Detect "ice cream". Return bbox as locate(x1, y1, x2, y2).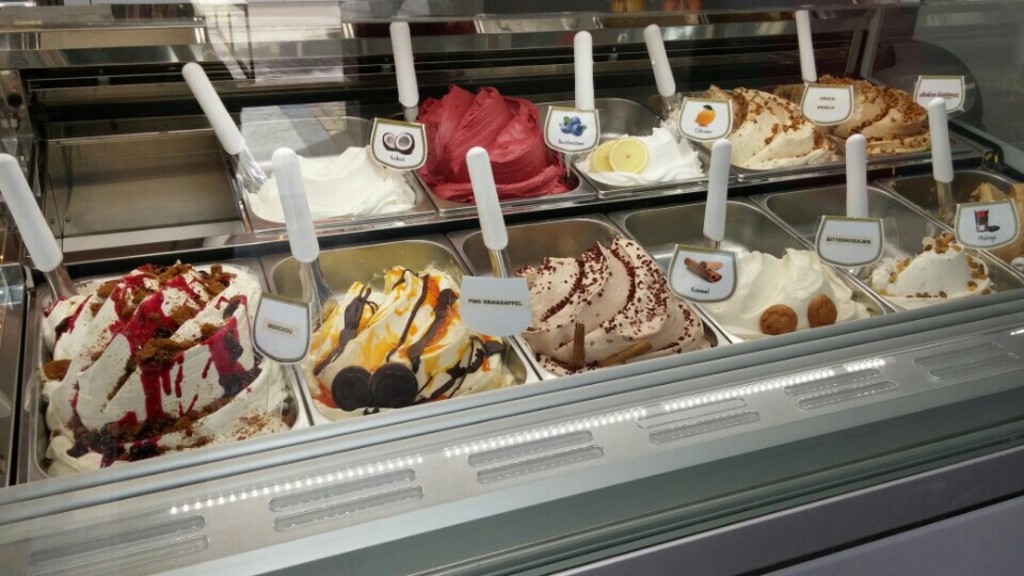
locate(941, 174, 1023, 284).
